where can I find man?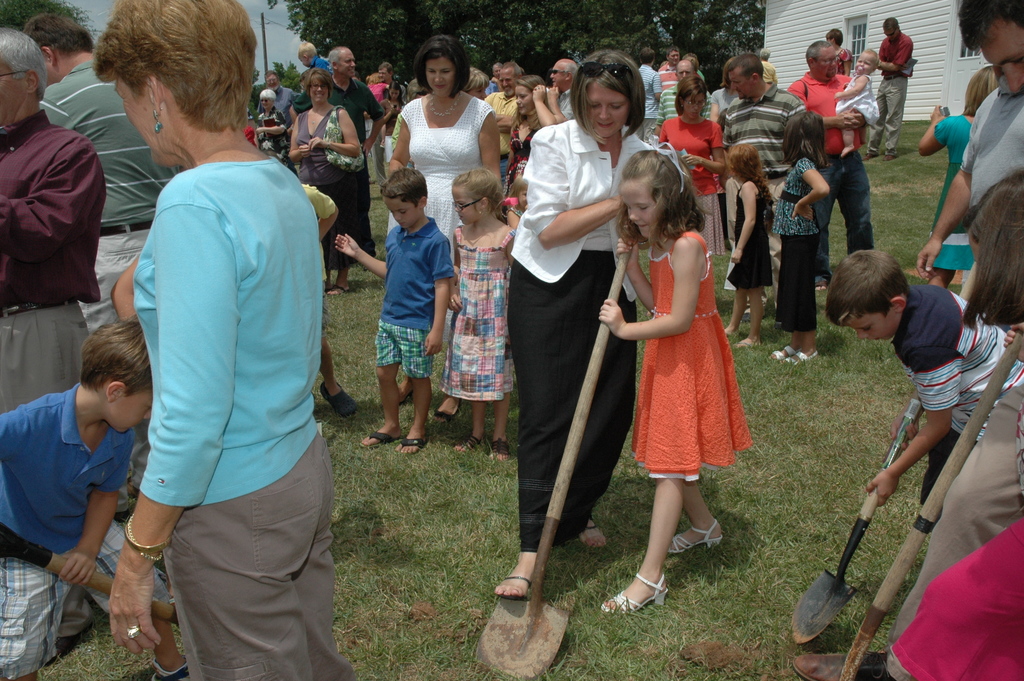
You can find it at x1=286, y1=46, x2=386, y2=267.
